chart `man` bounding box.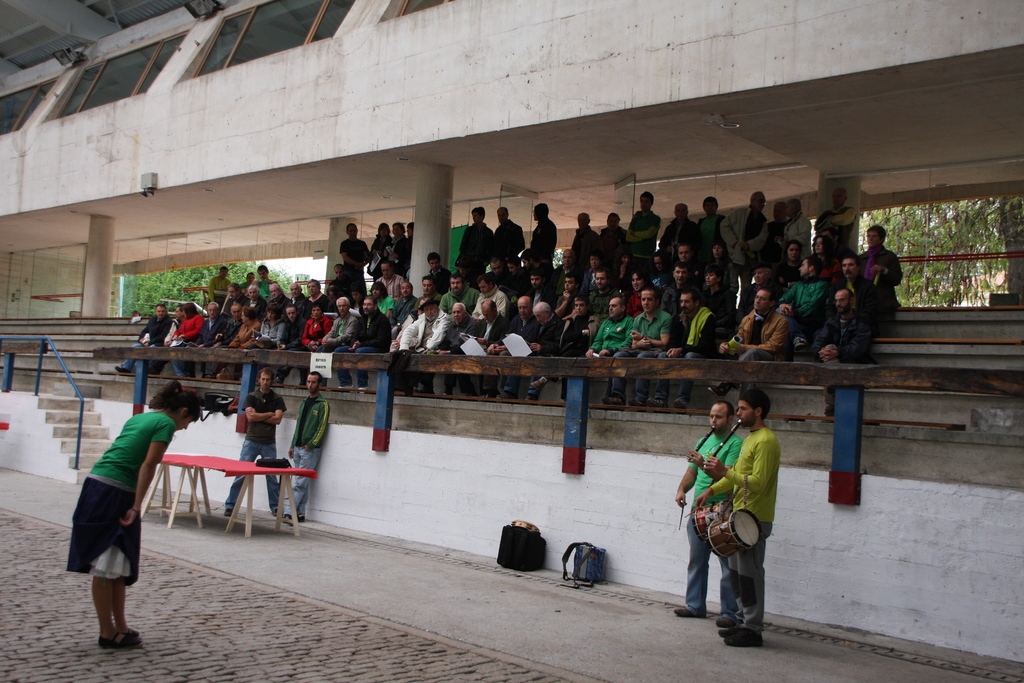
Charted: 719, 284, 797, 366.
